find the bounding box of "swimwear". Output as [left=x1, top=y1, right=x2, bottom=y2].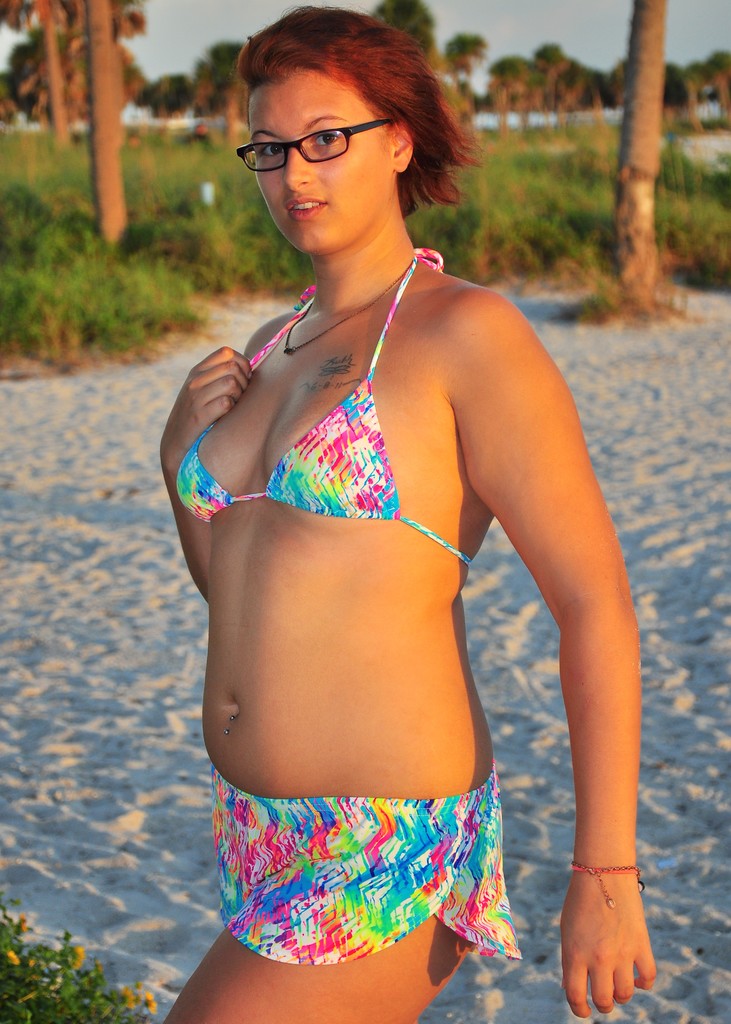
[left=209, top=765, right=522, bottom=961].
